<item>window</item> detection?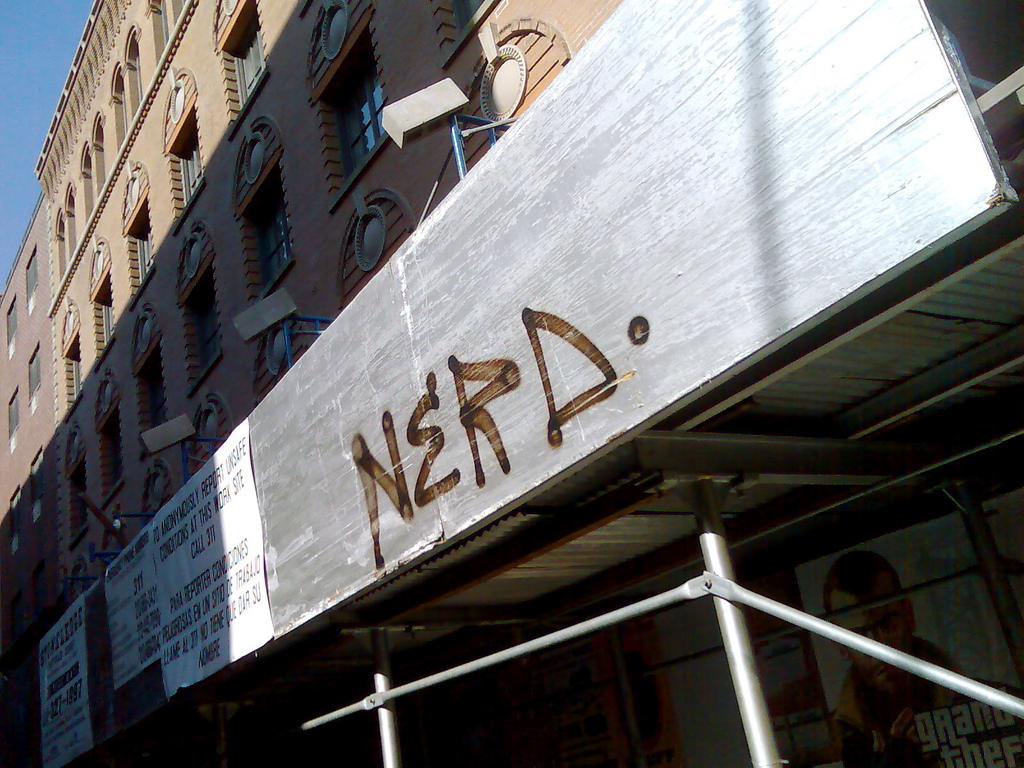
[61, 301, 87, 409]
